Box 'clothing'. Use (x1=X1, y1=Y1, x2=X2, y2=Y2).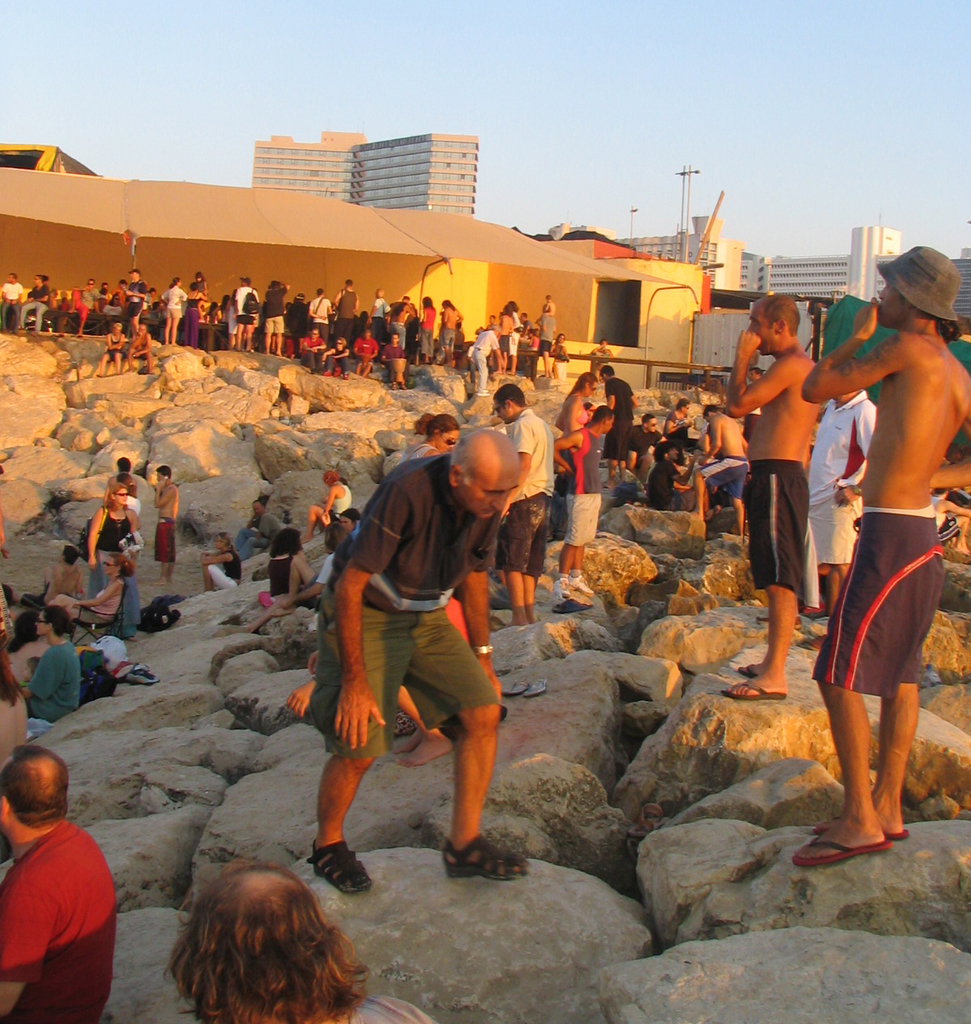
(x1=305, y1=291, x2=329, y2=335).
